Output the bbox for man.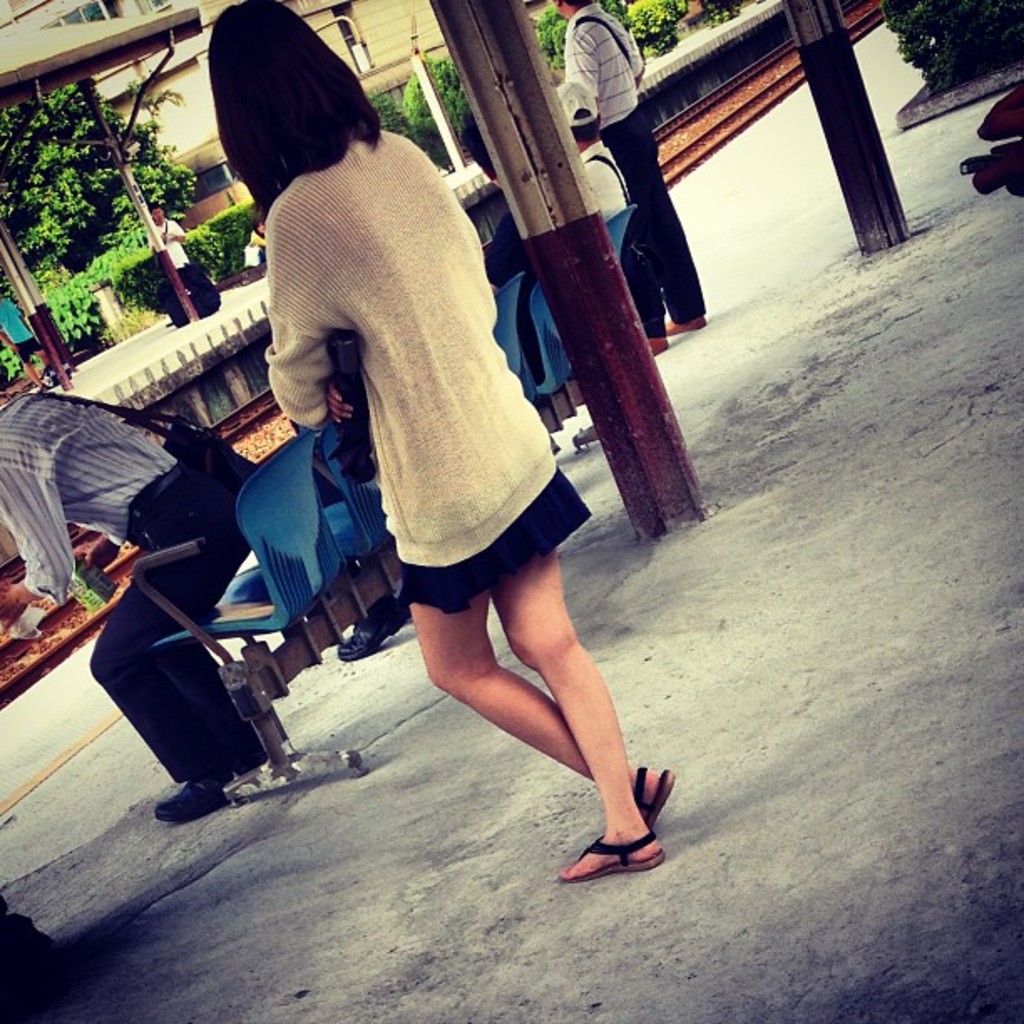
bbox=[0, 390, 251, 823].
